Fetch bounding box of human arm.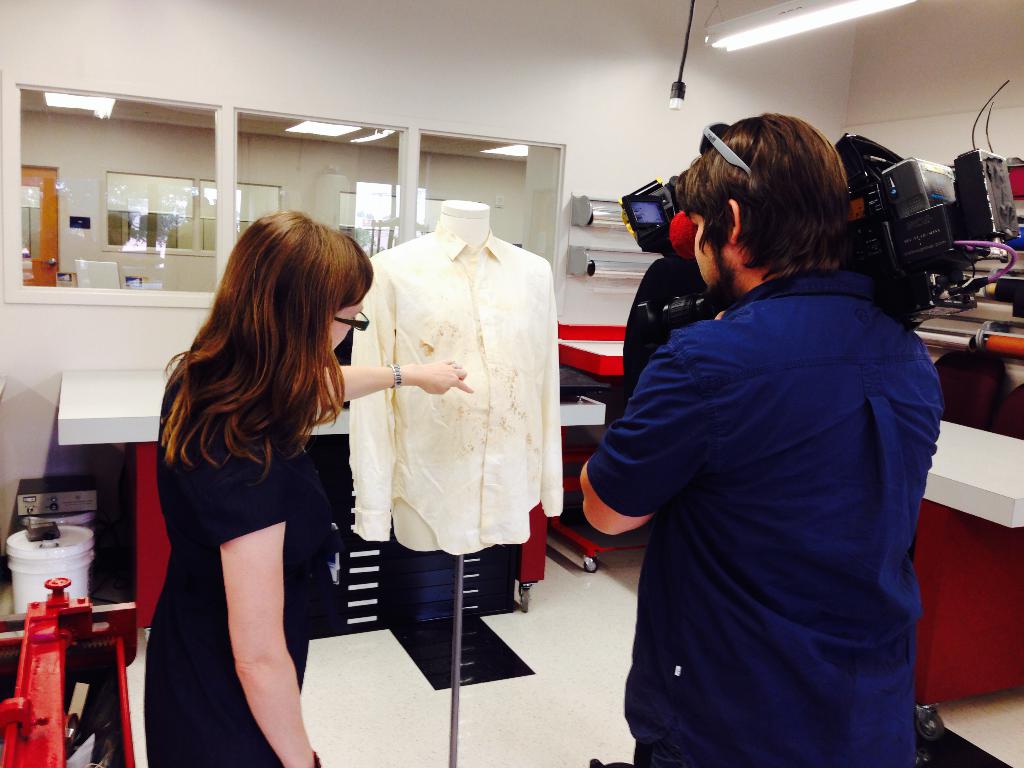
Bbox: [left=325, top=357, right=477, bottom=404].
